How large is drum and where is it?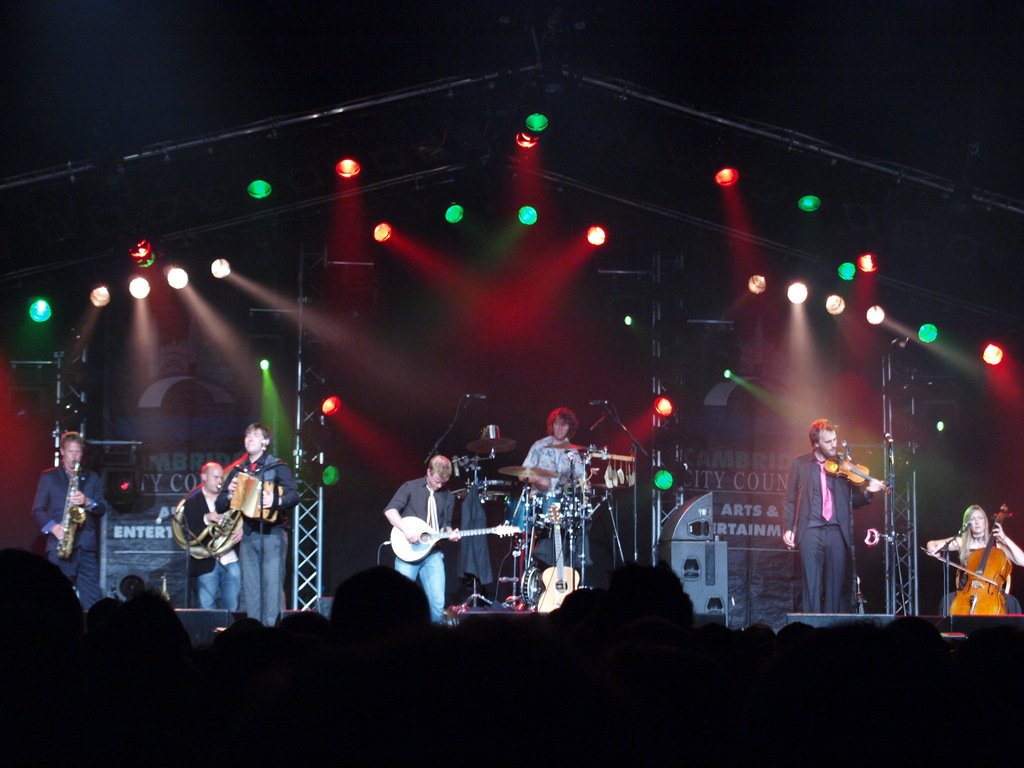
Bounding box: l=508, t=500, r=536, b=531.
